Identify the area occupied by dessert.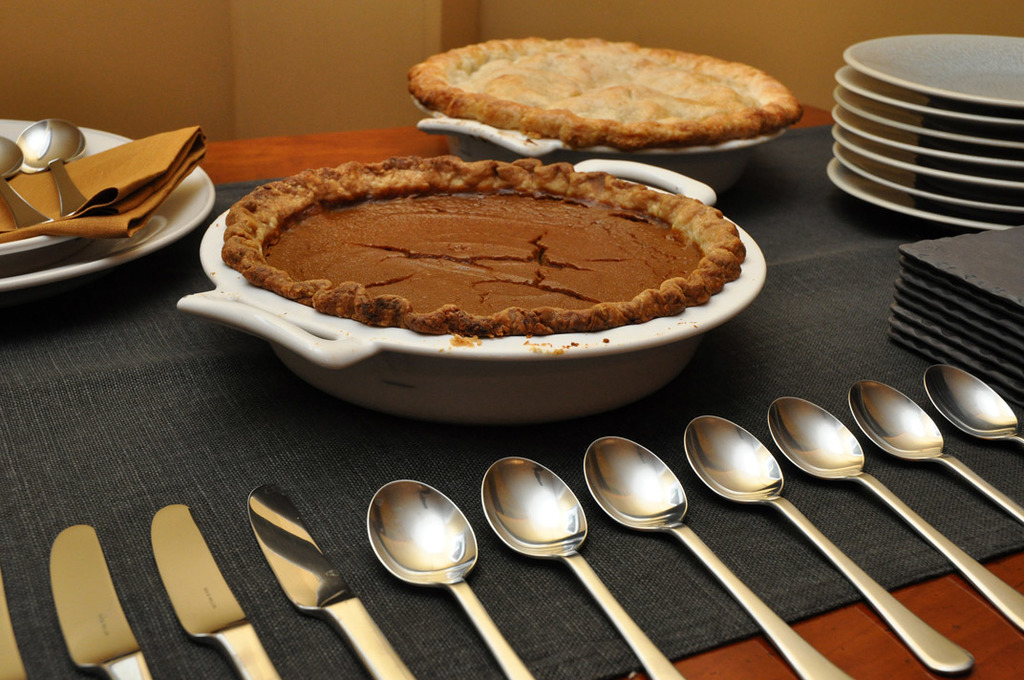
Area: 227,155,745,331.
